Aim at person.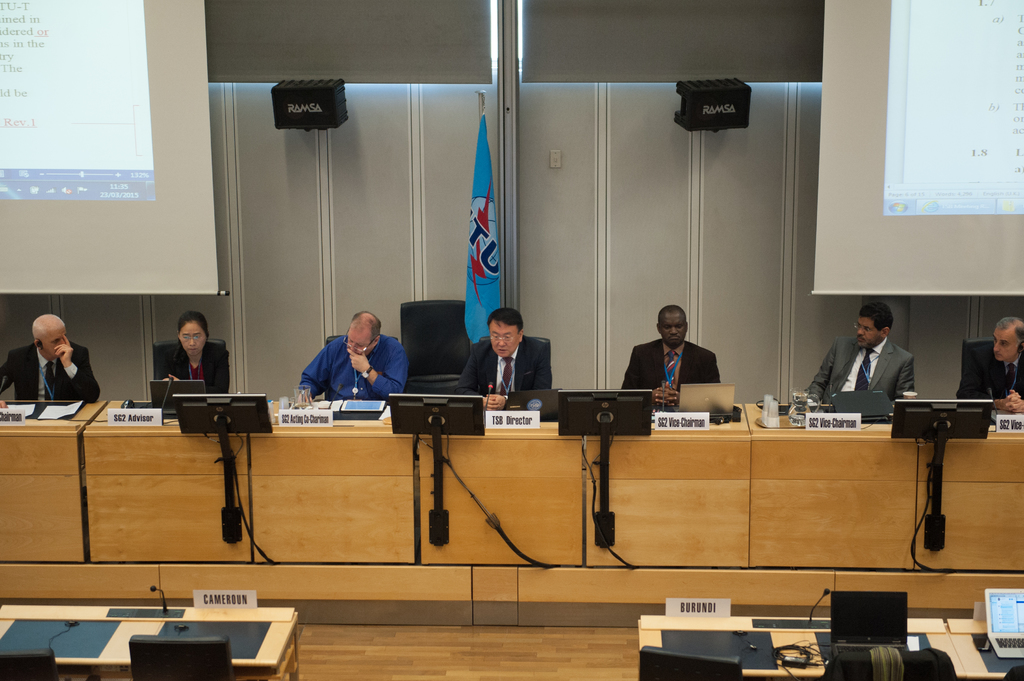
Aimed at x1=154, y1=309, x2=228, y2=396.
